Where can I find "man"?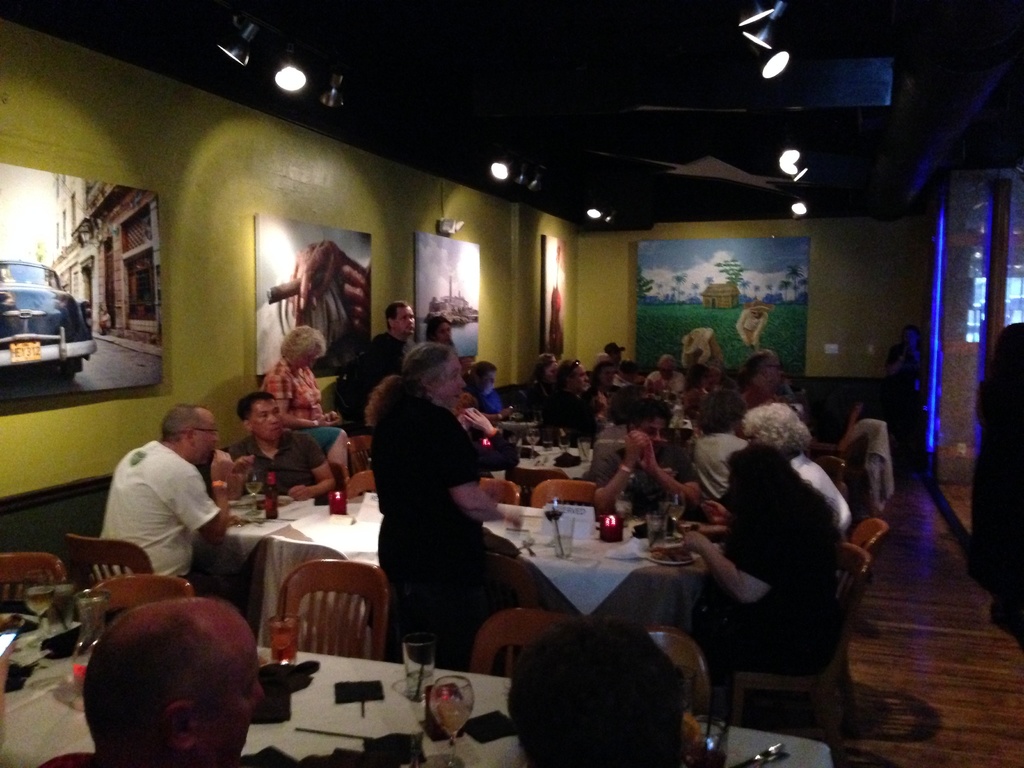
You can find it at rect(697, 404, 858, 518).
